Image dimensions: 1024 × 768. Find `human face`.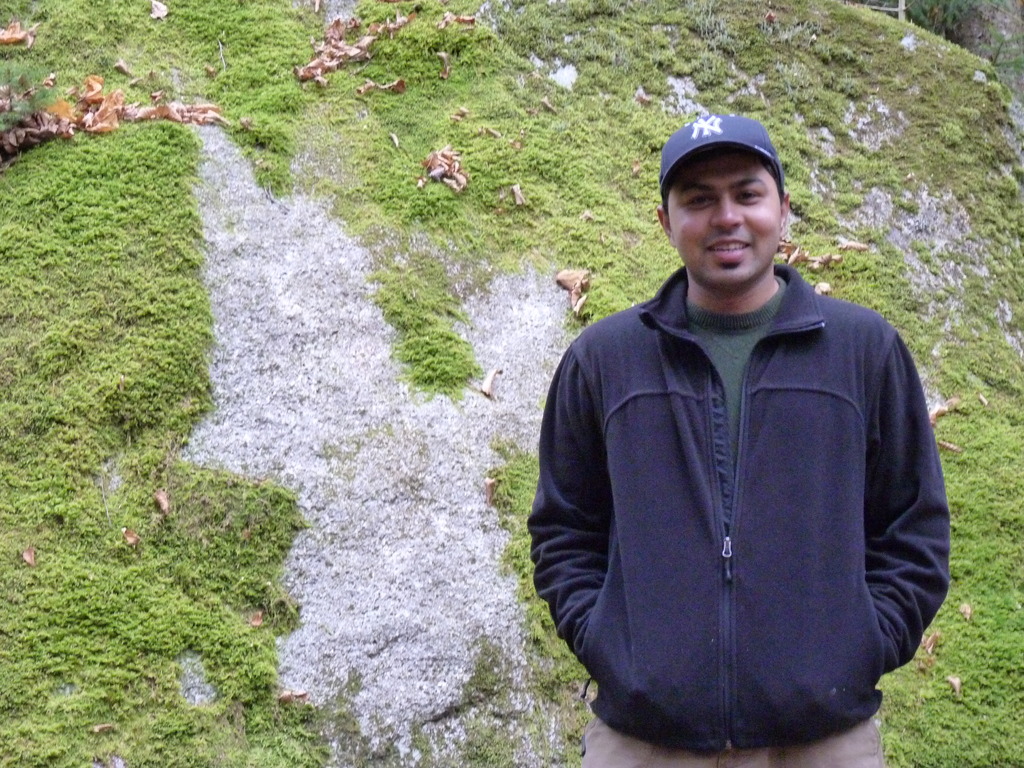
pyautogui.locateOnScreen(662, 150, 776, 291).
